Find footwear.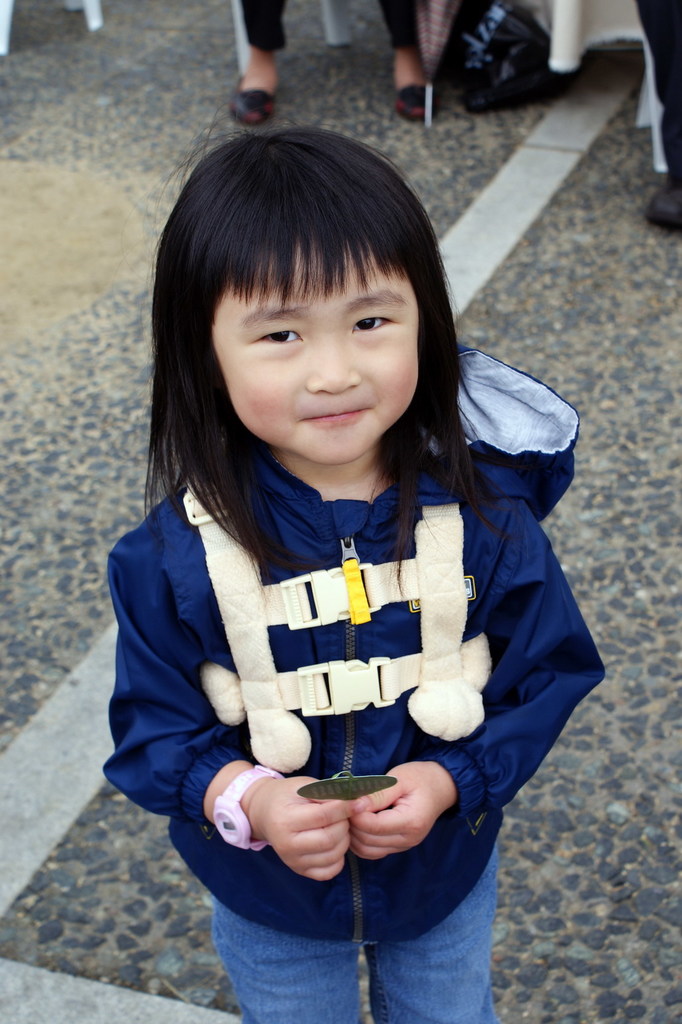
region(646, 177, 680, 240).
